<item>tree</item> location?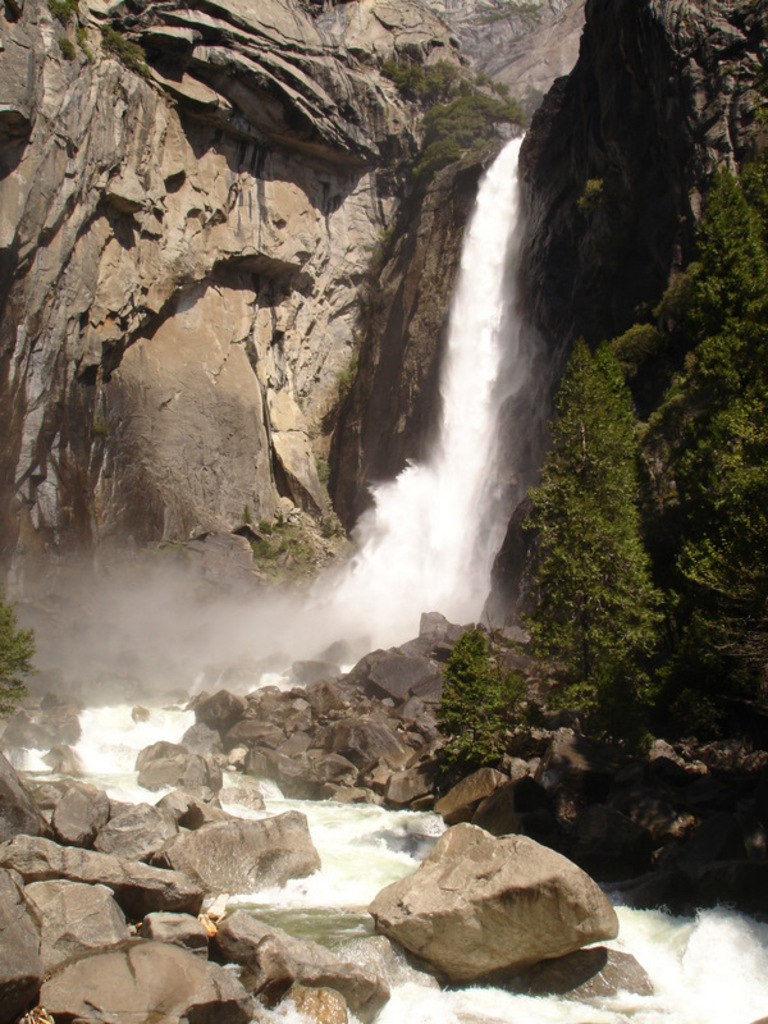
[379,44,544,180]
